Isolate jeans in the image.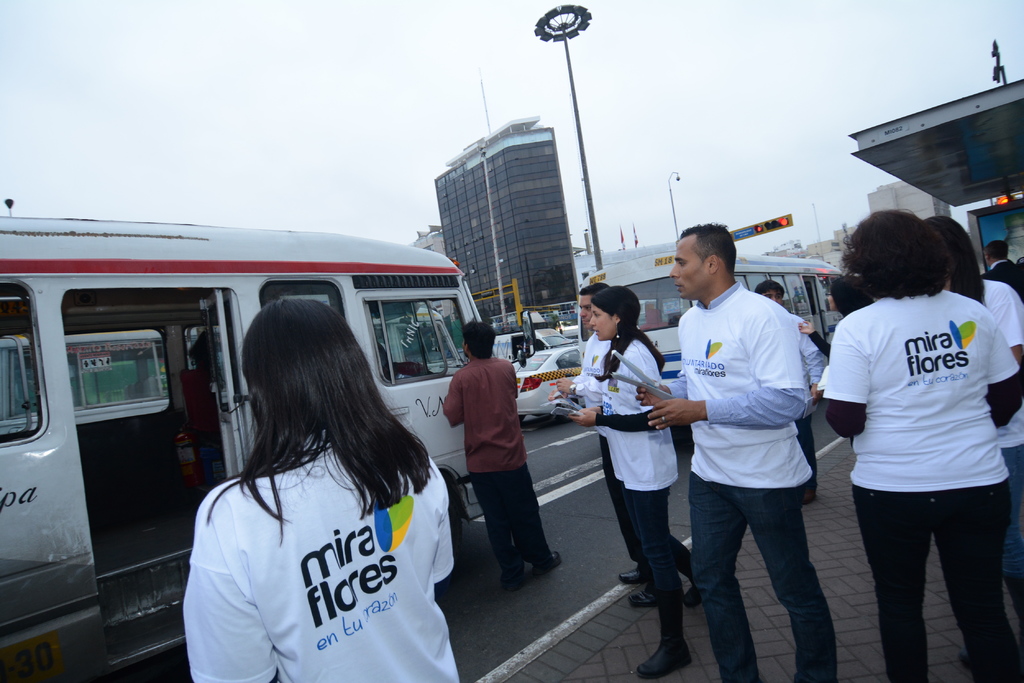
Isolated region: box(854, 481, 1016, 679).
